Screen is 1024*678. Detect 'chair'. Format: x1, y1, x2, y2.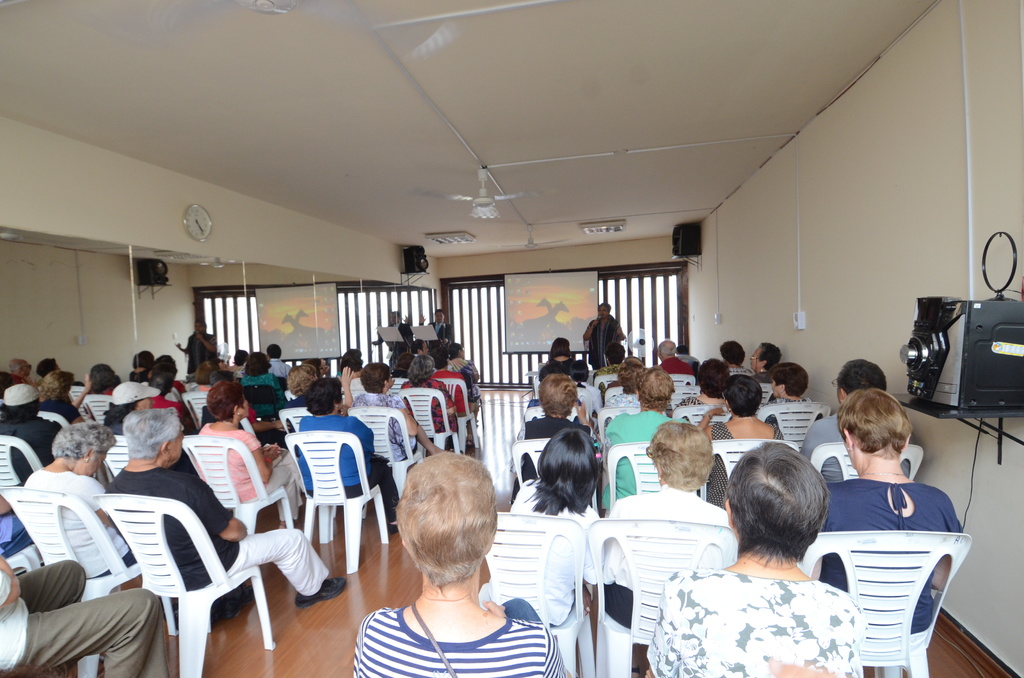
181, 392, 209, 431.
